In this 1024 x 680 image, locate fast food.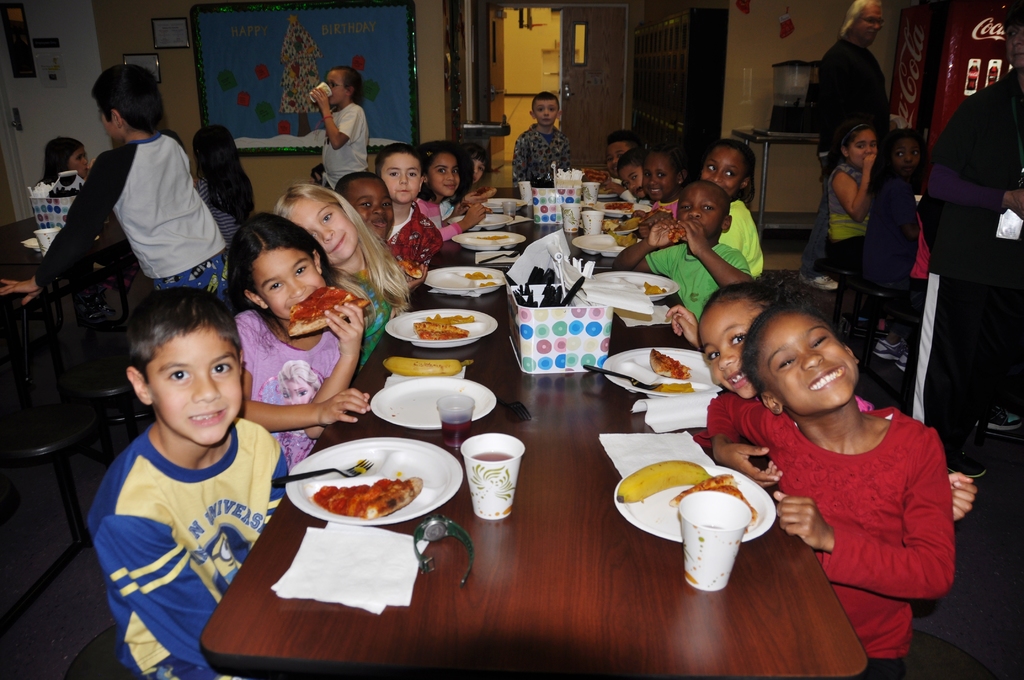
Bounding box: region(652, 384, 695, 394).
